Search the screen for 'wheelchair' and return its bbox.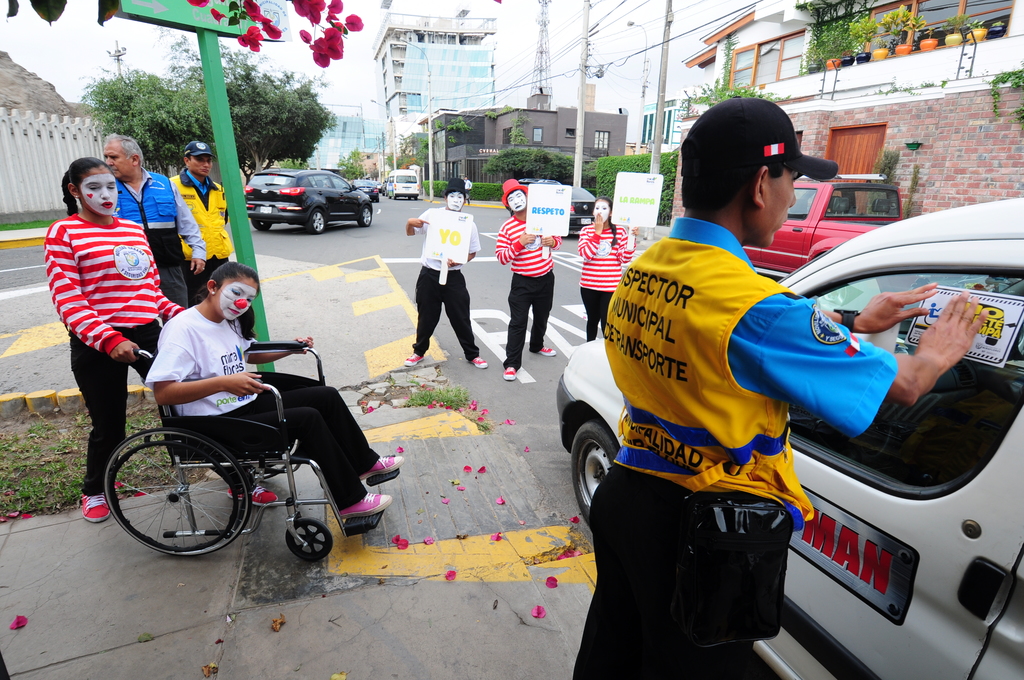
Found: 97 315 372 576.
